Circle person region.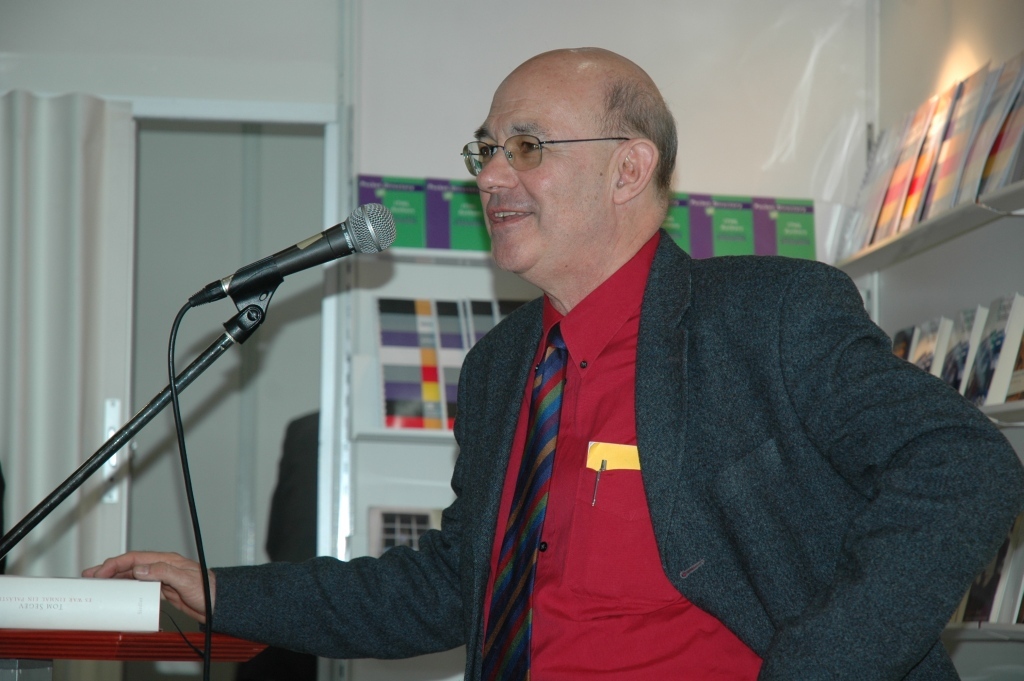
Region: 87 44 1023 680.
